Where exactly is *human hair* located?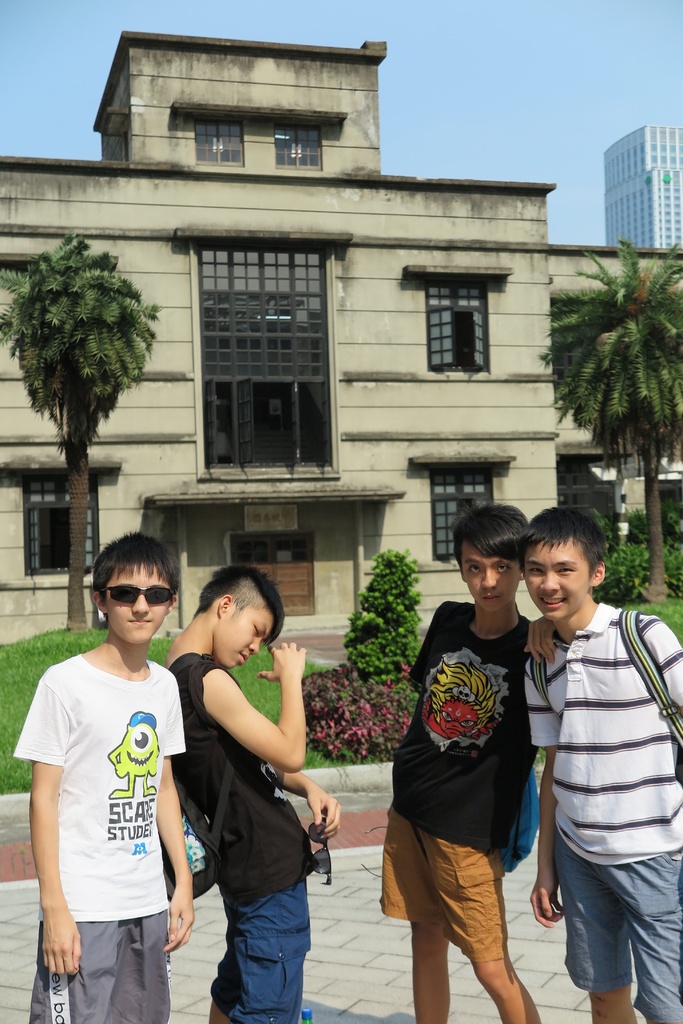
Its bounding box is 447, 502, 528, 569.
